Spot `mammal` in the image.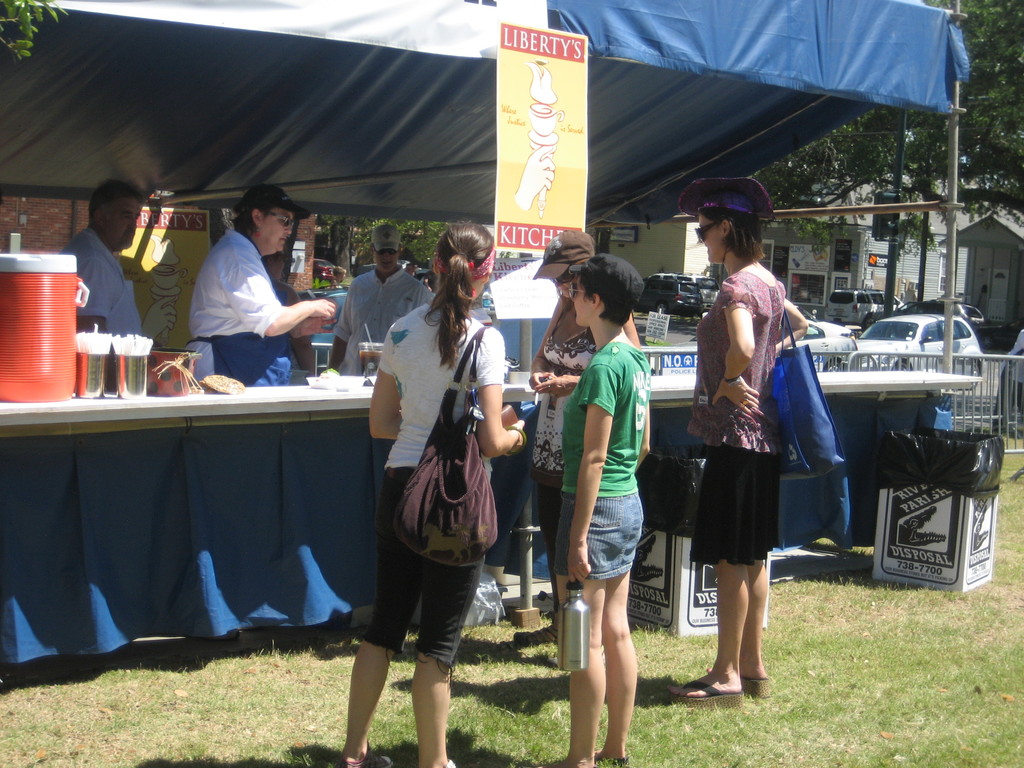
`mammal` found at locate(348, 215, 515, 701).
